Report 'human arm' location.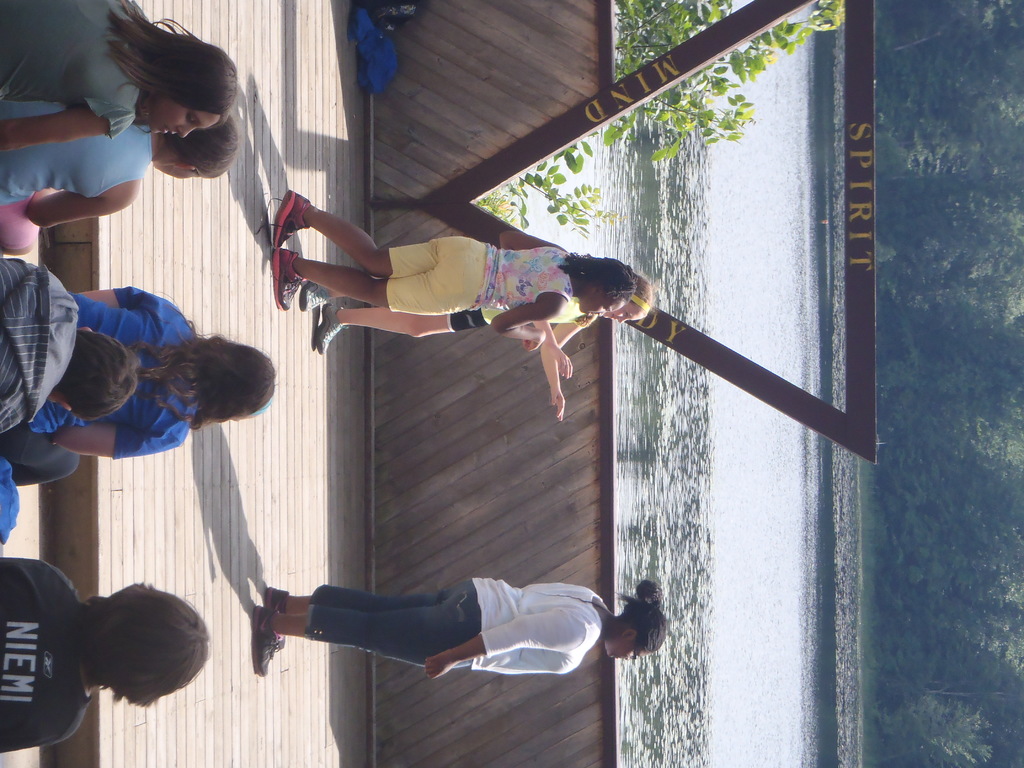
Report: BBox(22, 180, 140, 232).
